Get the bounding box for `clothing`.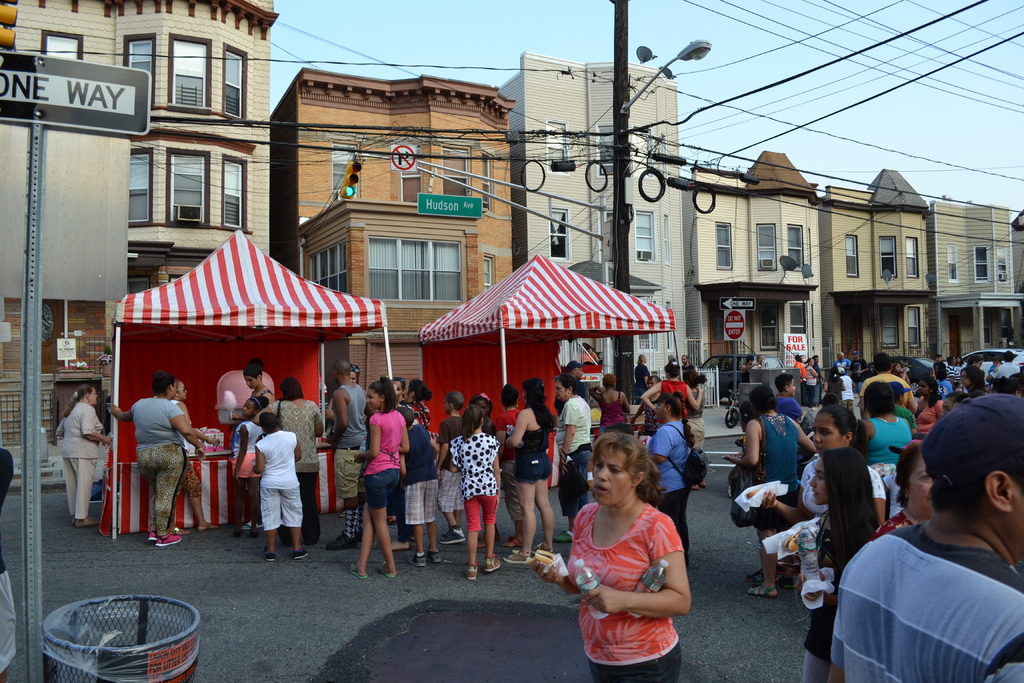
[x1=493, y1=409, x2=524, y2=522].
